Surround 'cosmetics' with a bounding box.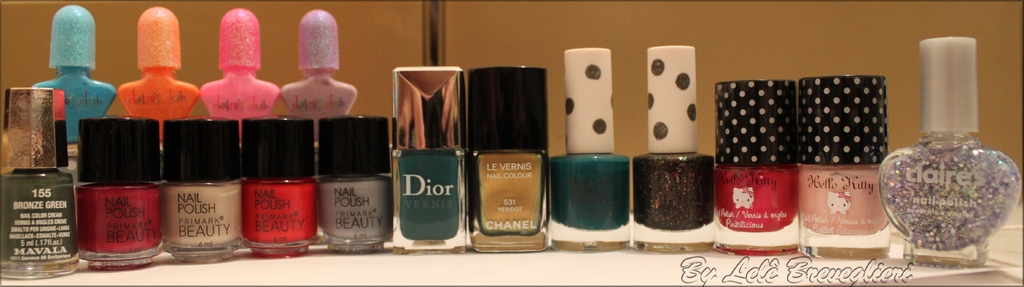
Rect(716, 77, 794, 252).
